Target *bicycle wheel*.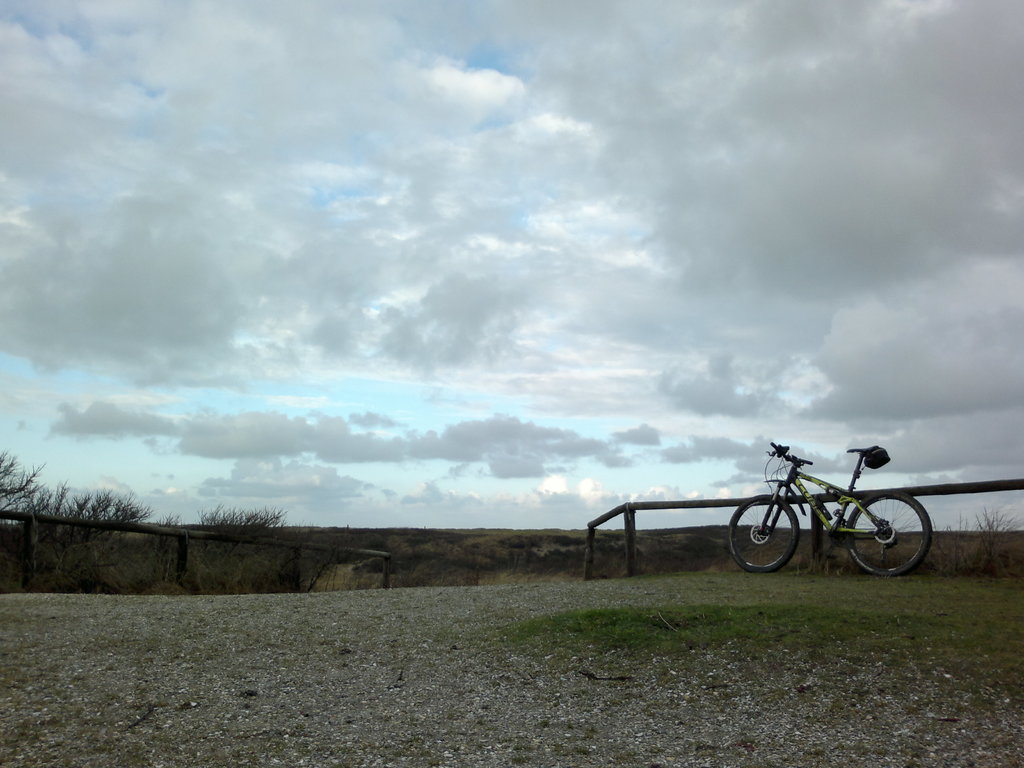
Target region: (left=862, top=497, right=934, bottom=579).
